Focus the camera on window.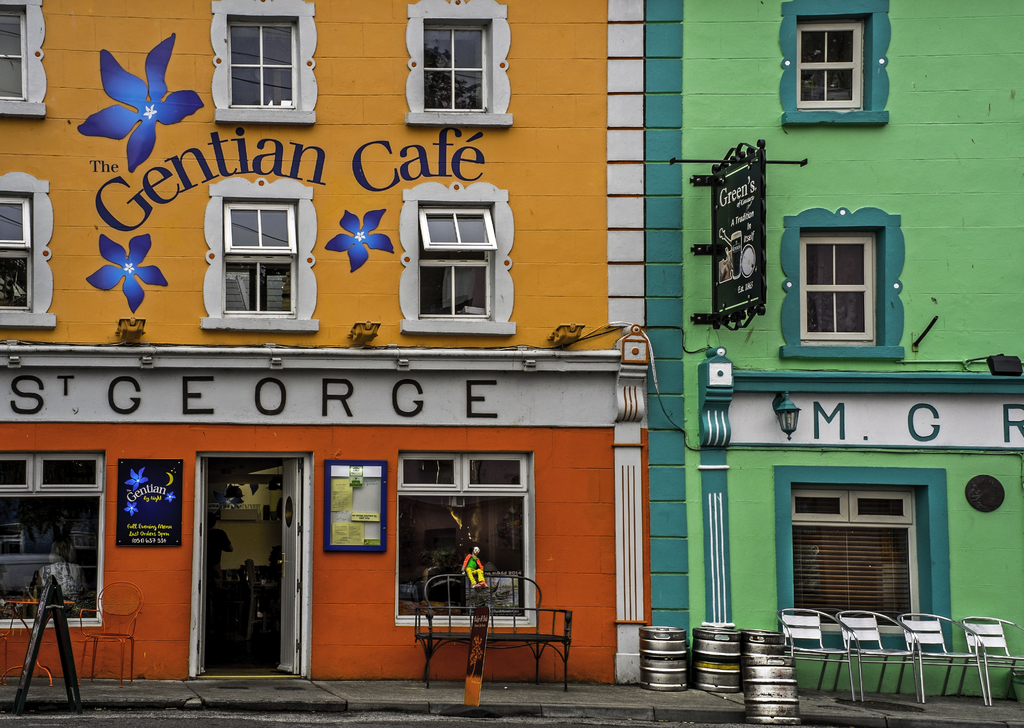
Focus region: [218,198,300,326].
